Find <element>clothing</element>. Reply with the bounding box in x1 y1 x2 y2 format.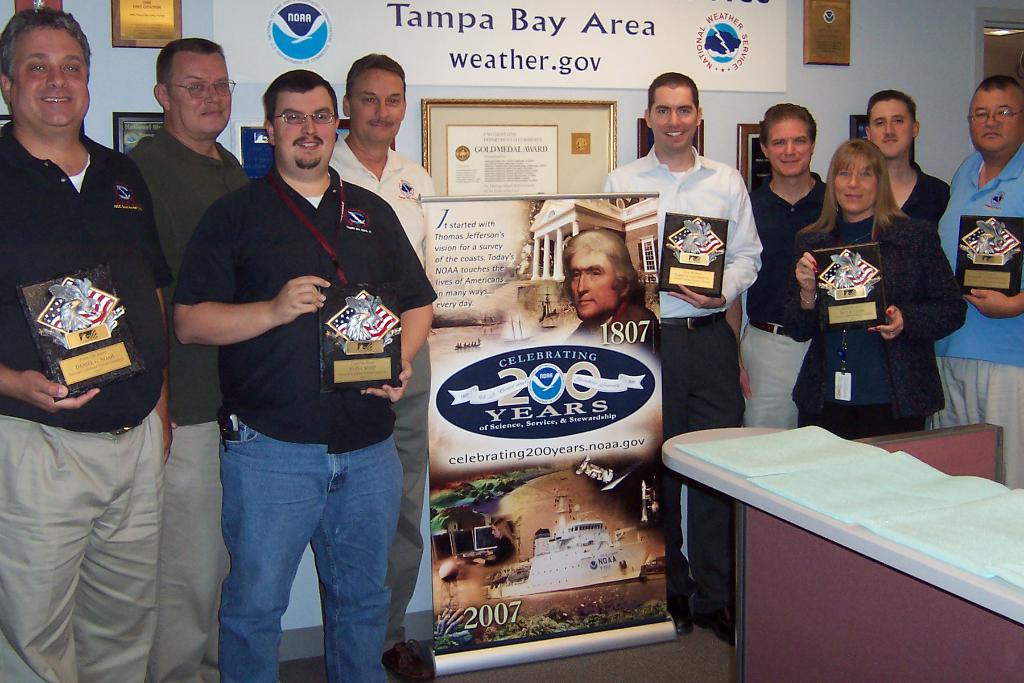
925 140 1023 497.
